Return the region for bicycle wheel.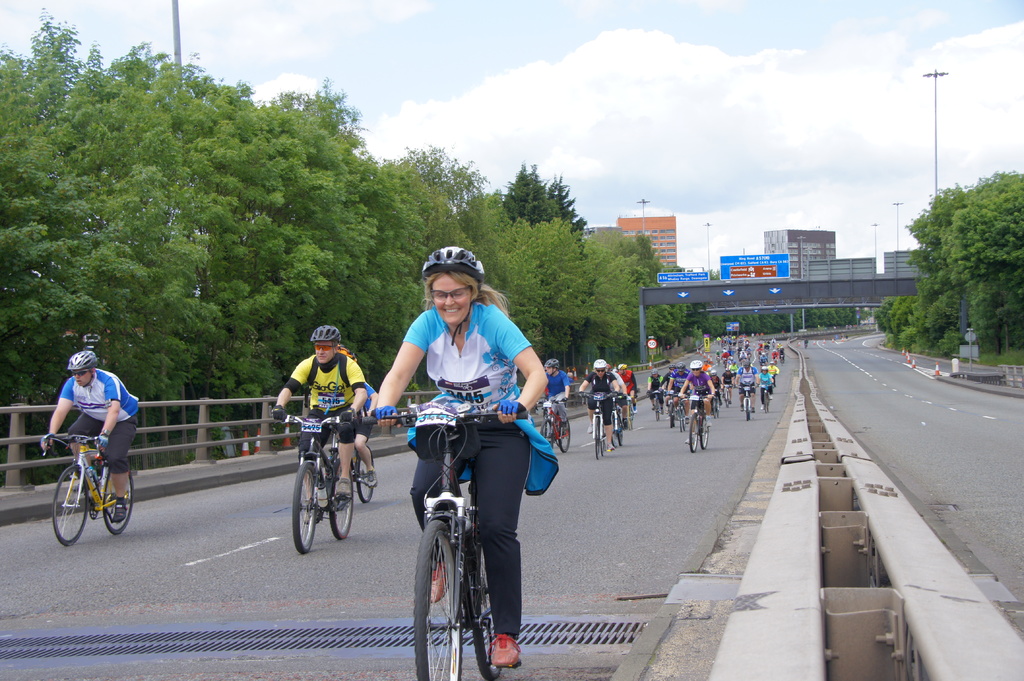
474, 533, 500, 680.
